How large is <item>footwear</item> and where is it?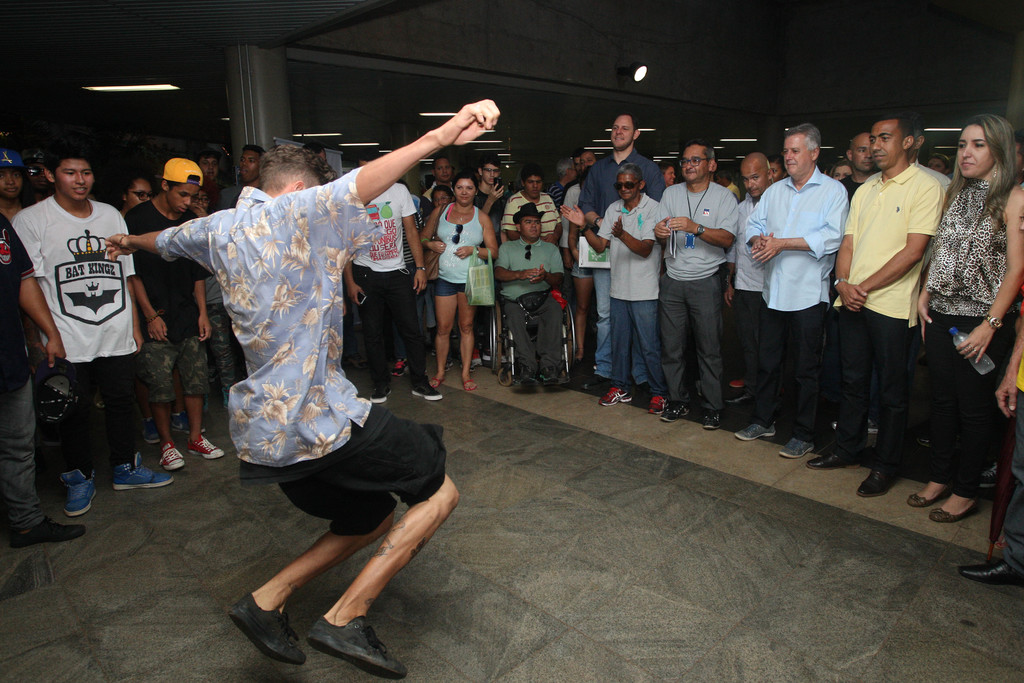
Bounding box: 111,452,175,488.
